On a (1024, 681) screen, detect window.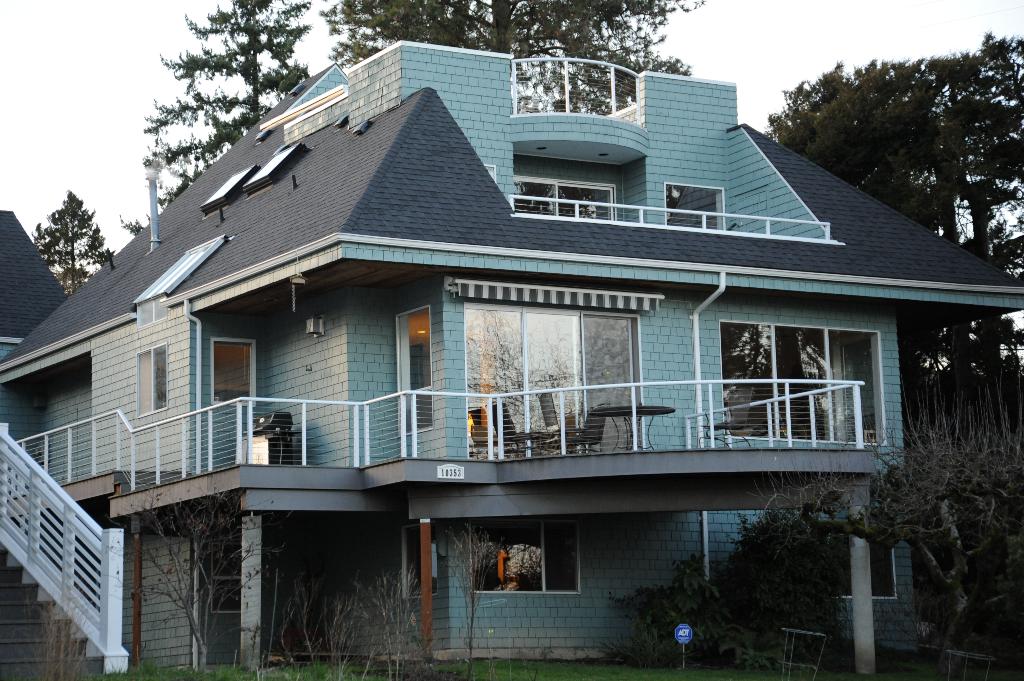
<region>716, 303, 893, 462</region>.
